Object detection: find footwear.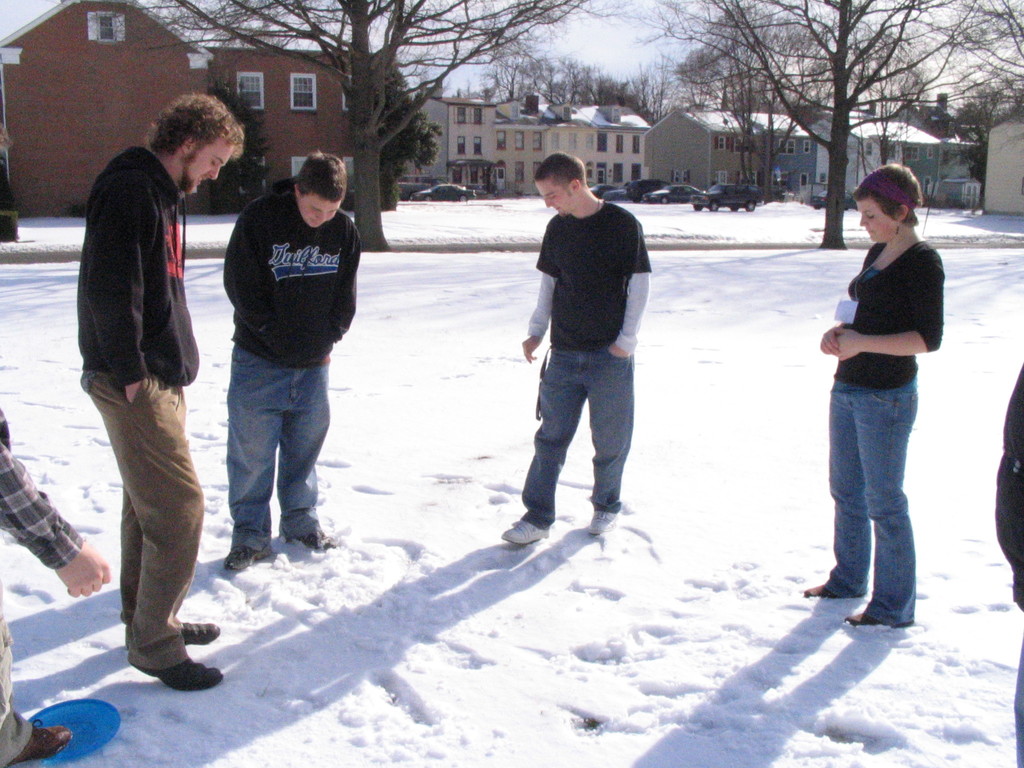
detection(293, 528, 335, 555).
